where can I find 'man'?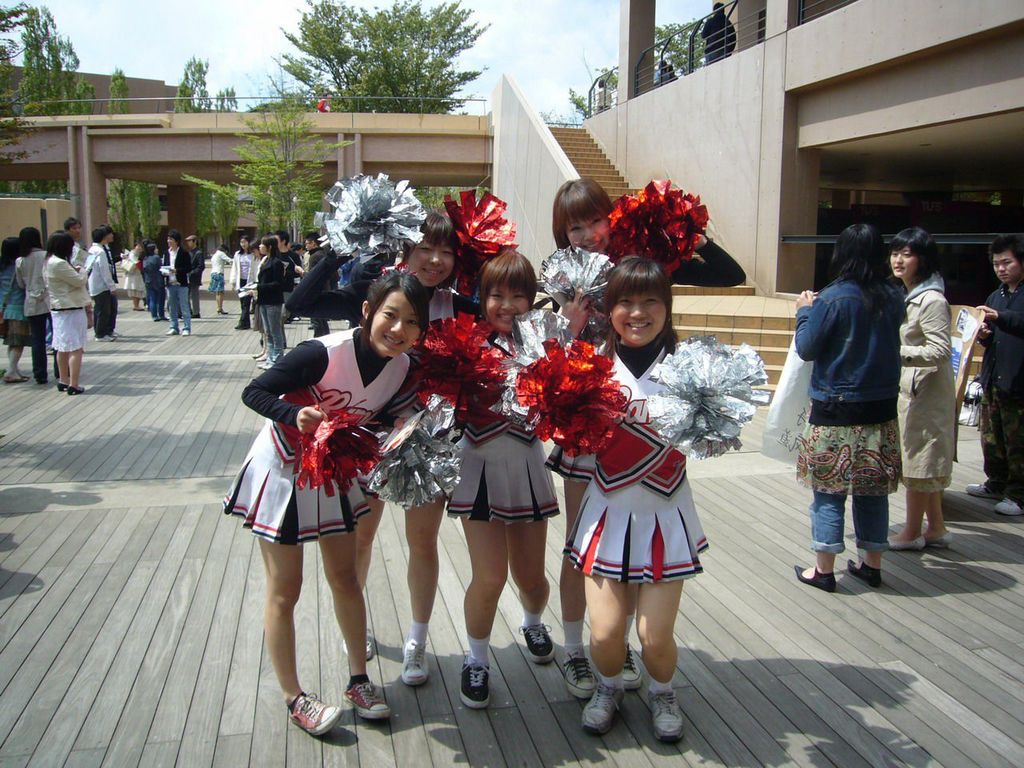
You can find it at [left=271, top=230, right=299, bottom=290].
